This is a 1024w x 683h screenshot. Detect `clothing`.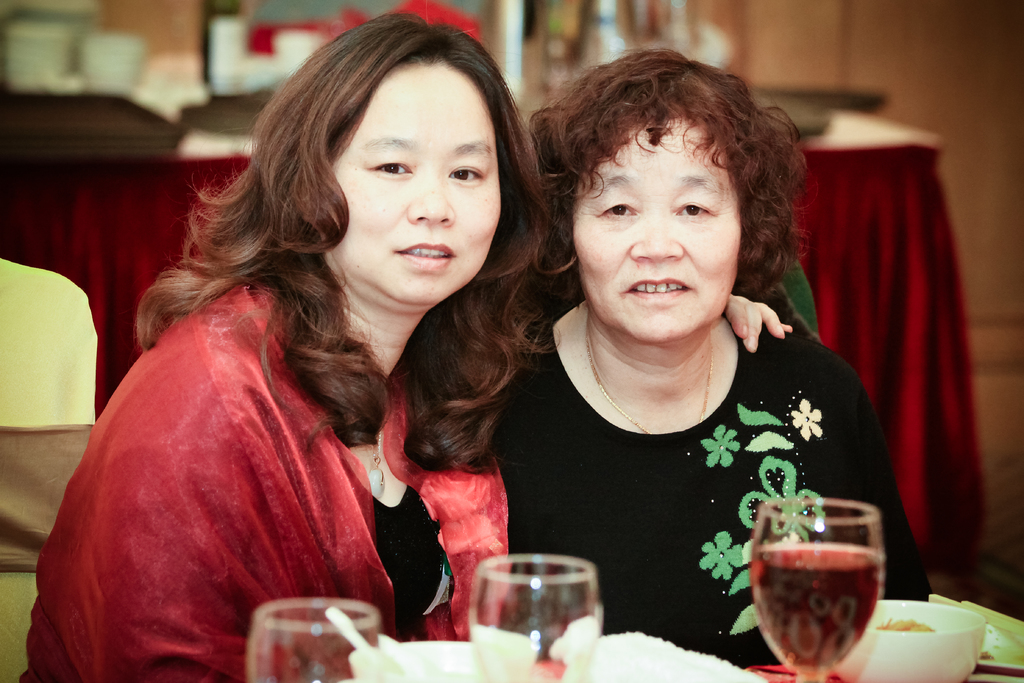
[x1=482, y1=313, x2=936, y2=682].
